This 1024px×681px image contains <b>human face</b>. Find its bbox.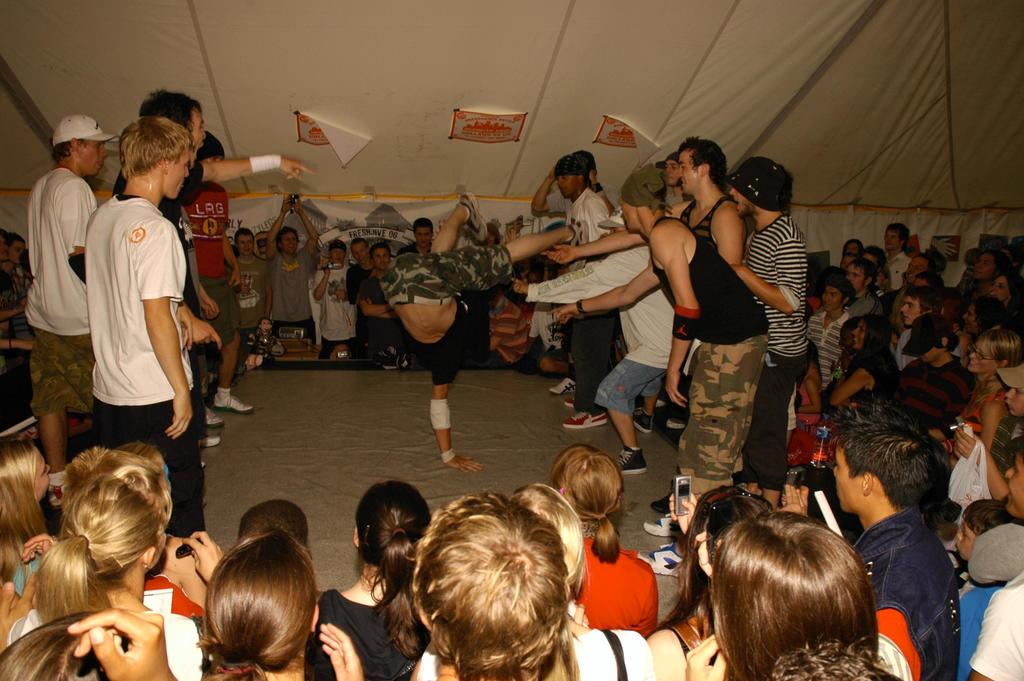
(836,445,855,511).
